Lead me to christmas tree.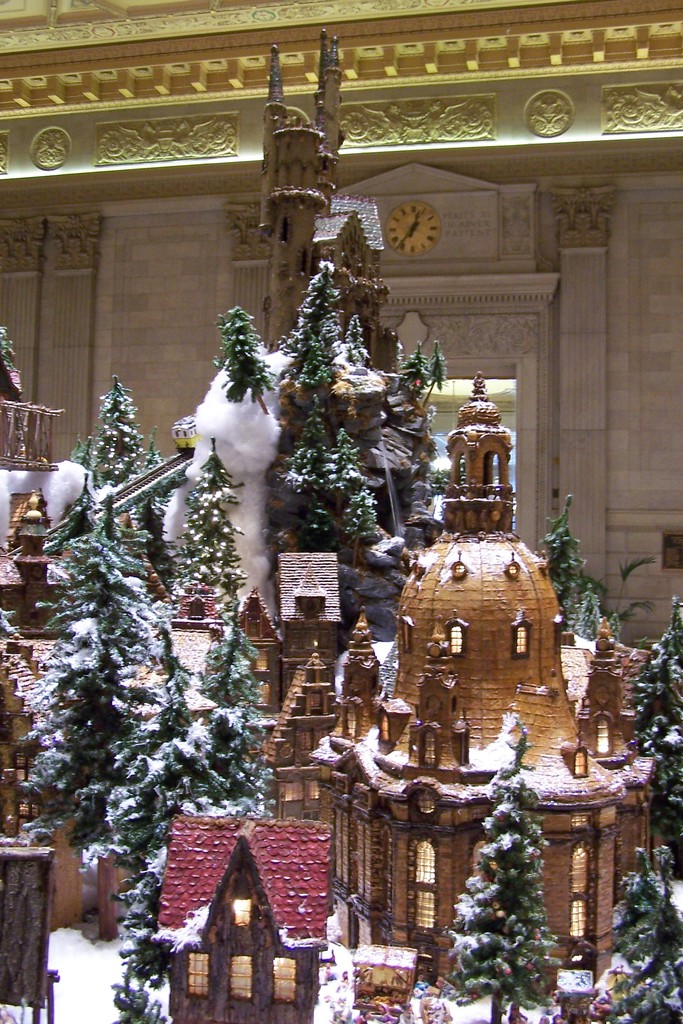
Lead to (left=104, top=836, right=186, bottom=998).
